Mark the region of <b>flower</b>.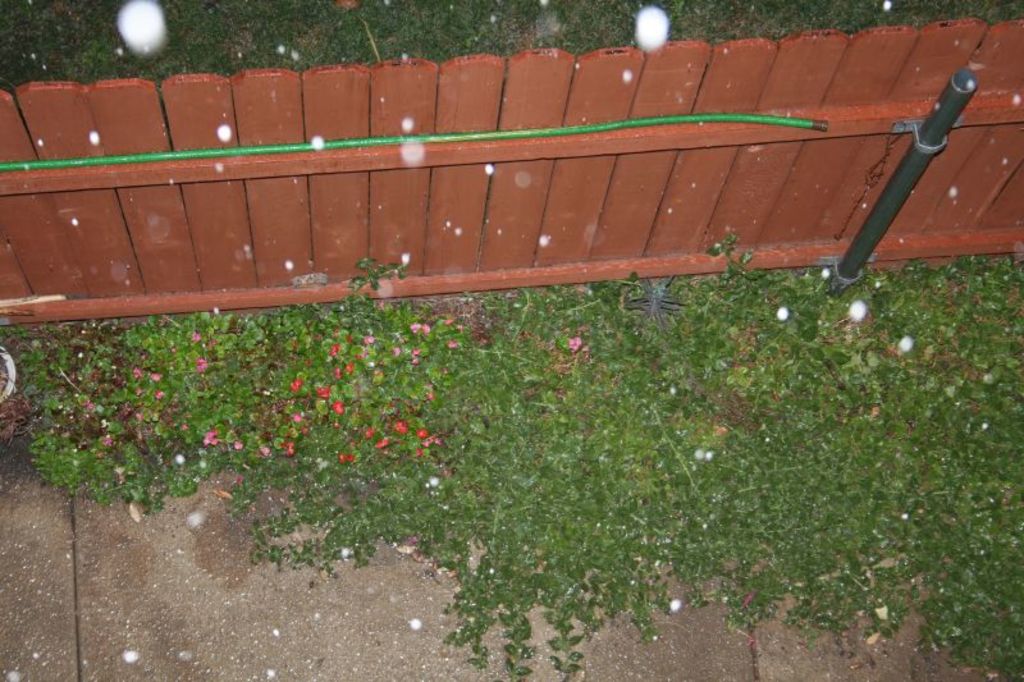
Region: [x1=426, y1=393, x2=430, y2=400].
